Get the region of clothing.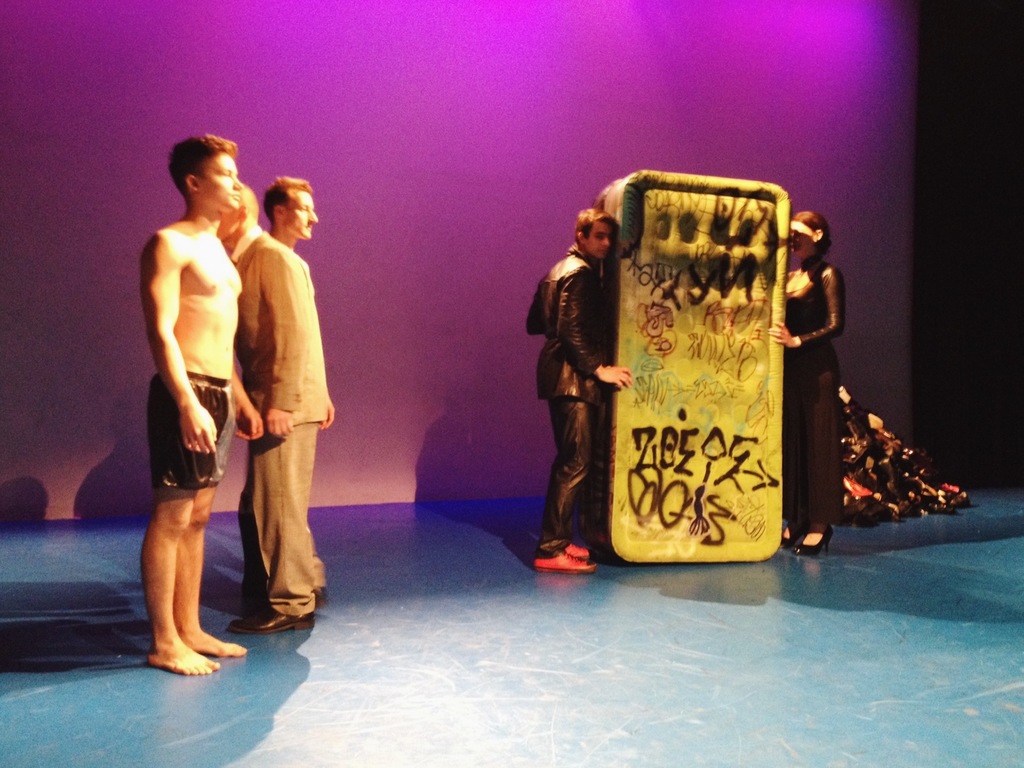
221:220:332:622.
